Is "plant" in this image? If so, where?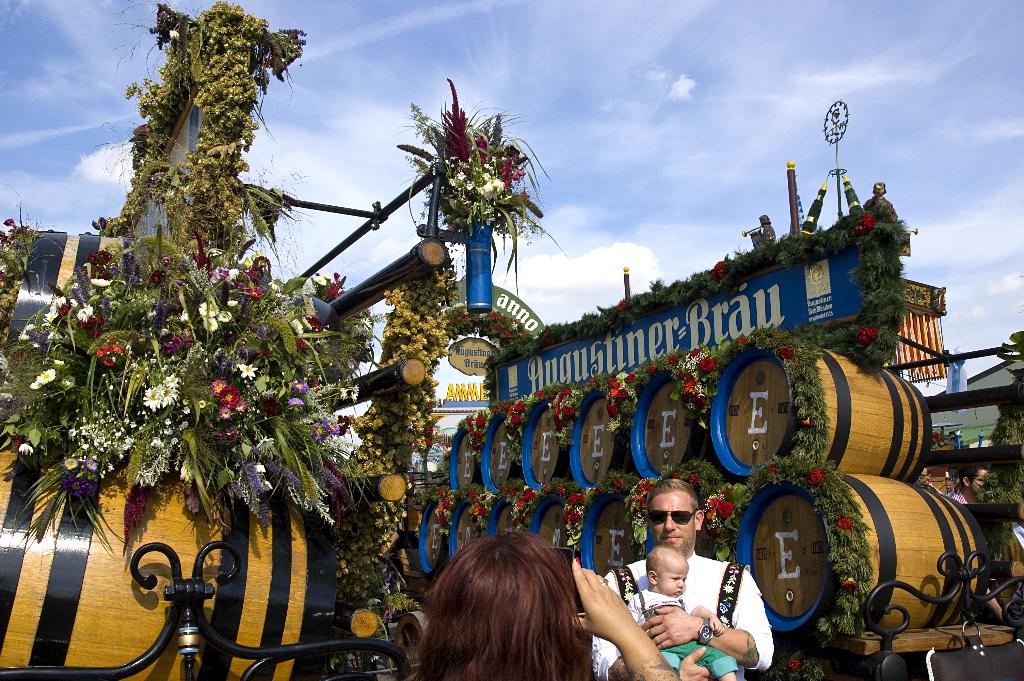
Yes, at Rect(680, 320, 794, 420).
